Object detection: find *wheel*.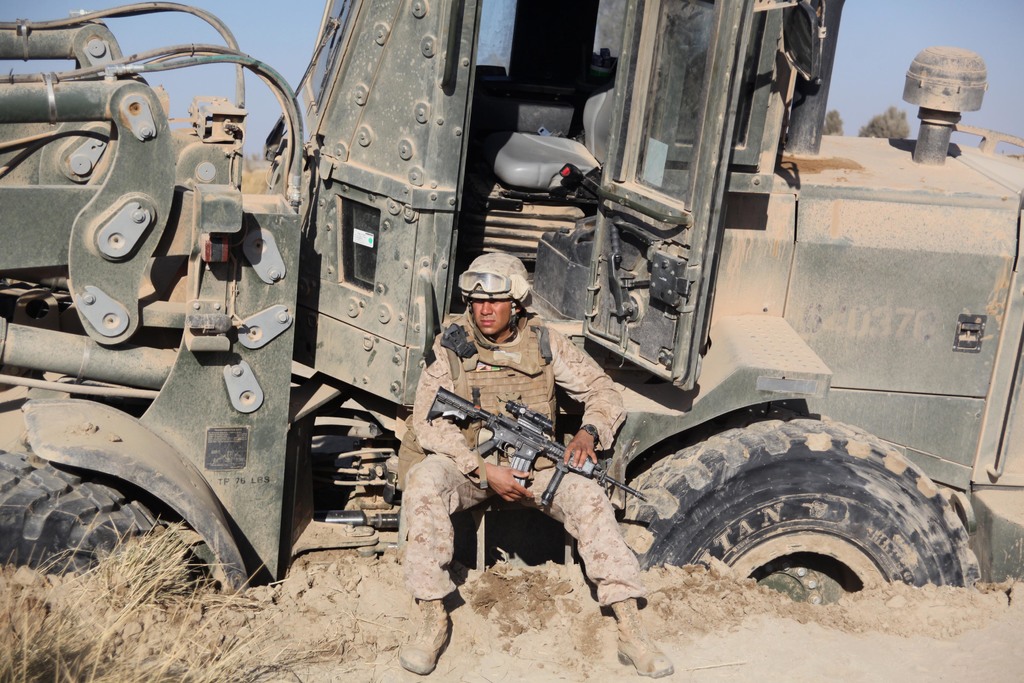
(616, 417, 984, 609).
